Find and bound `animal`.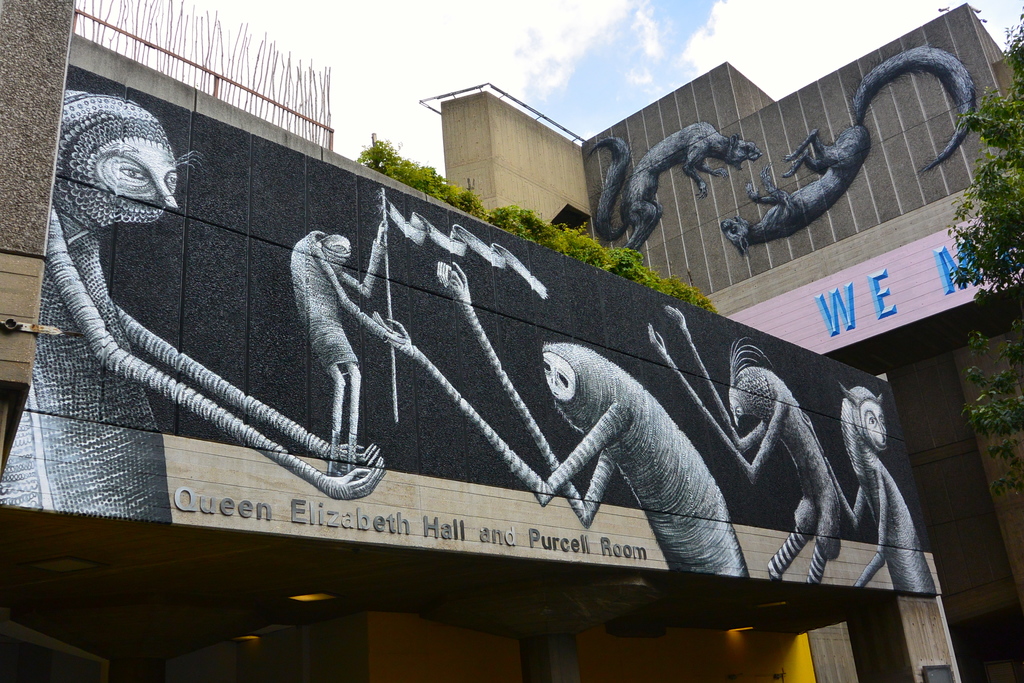
Bound: 723, 44, 977, 262.
